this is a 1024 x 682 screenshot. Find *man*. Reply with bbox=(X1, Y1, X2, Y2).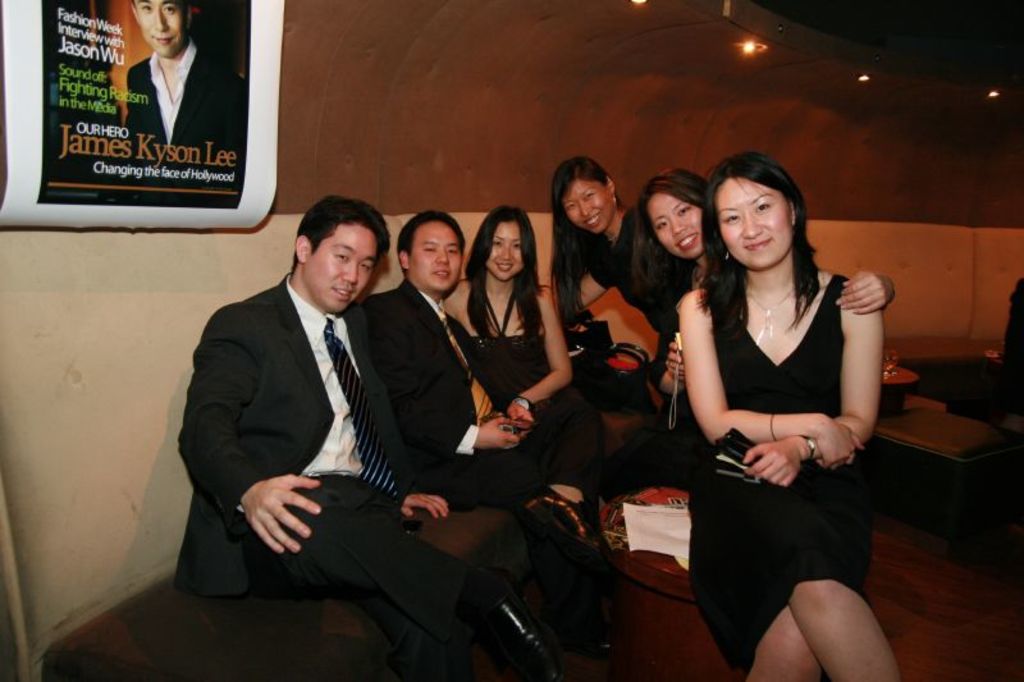
bbox=(172, 183, 452, 644).
